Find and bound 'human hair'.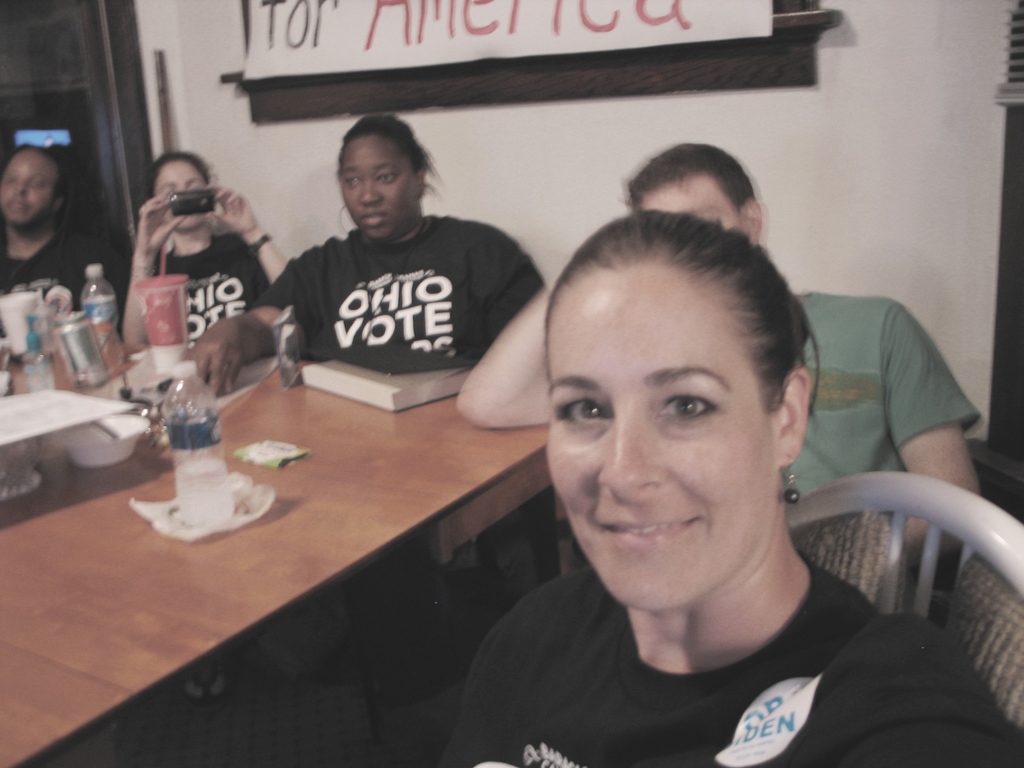
Bound: 143/152/219/203.
